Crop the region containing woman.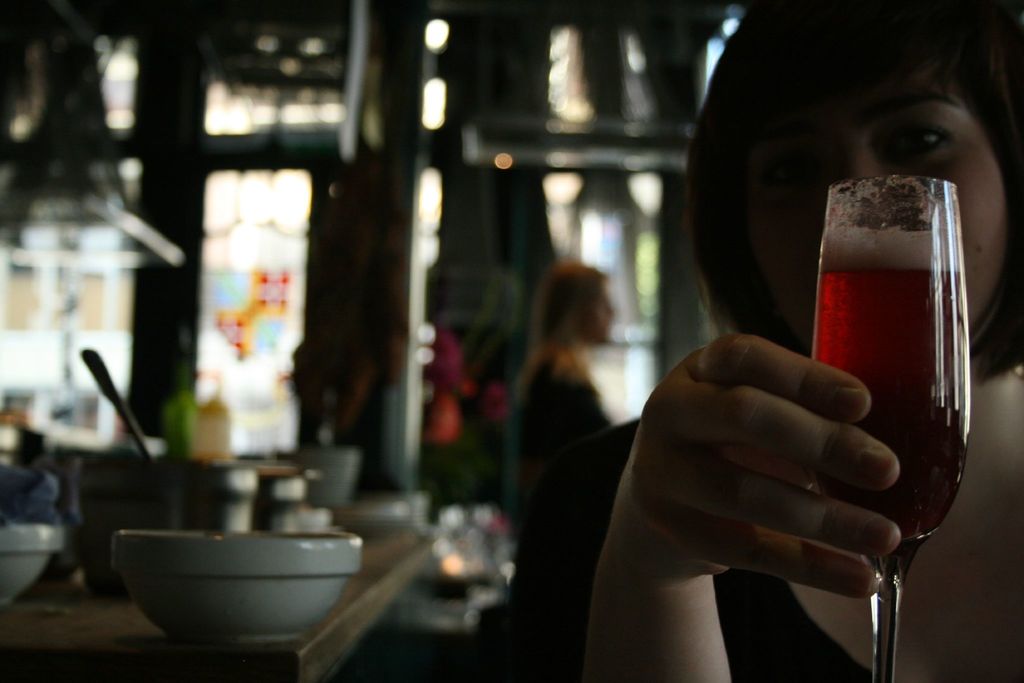
Crop region: detection(495, 265, 623, 646).
